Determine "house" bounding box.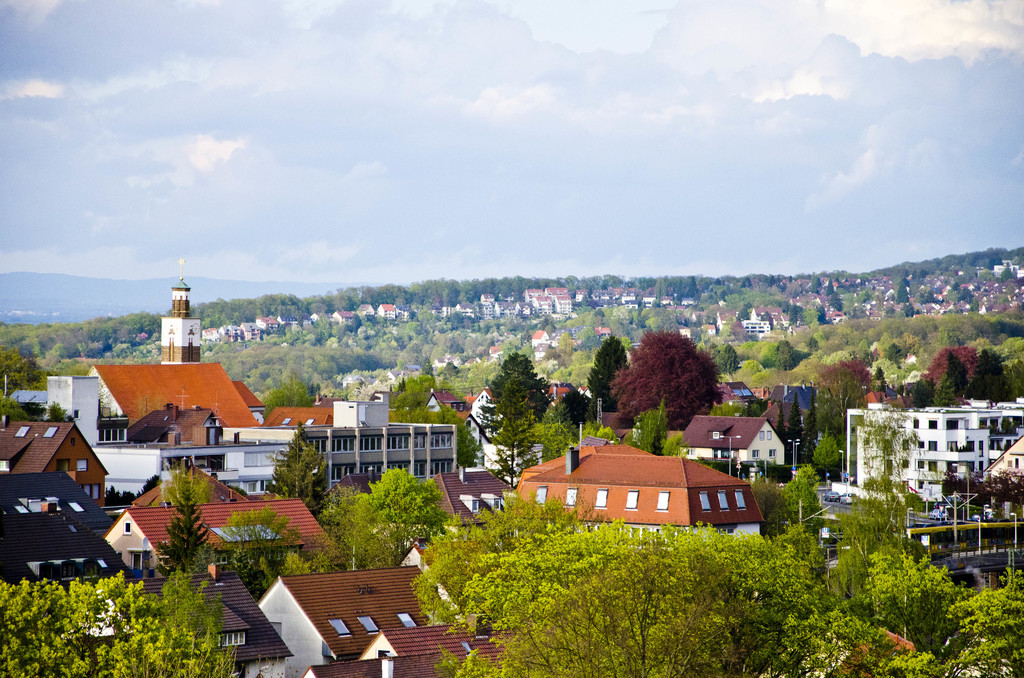
Determined: <bbox>940, 299, 957, 314</bbox>.
